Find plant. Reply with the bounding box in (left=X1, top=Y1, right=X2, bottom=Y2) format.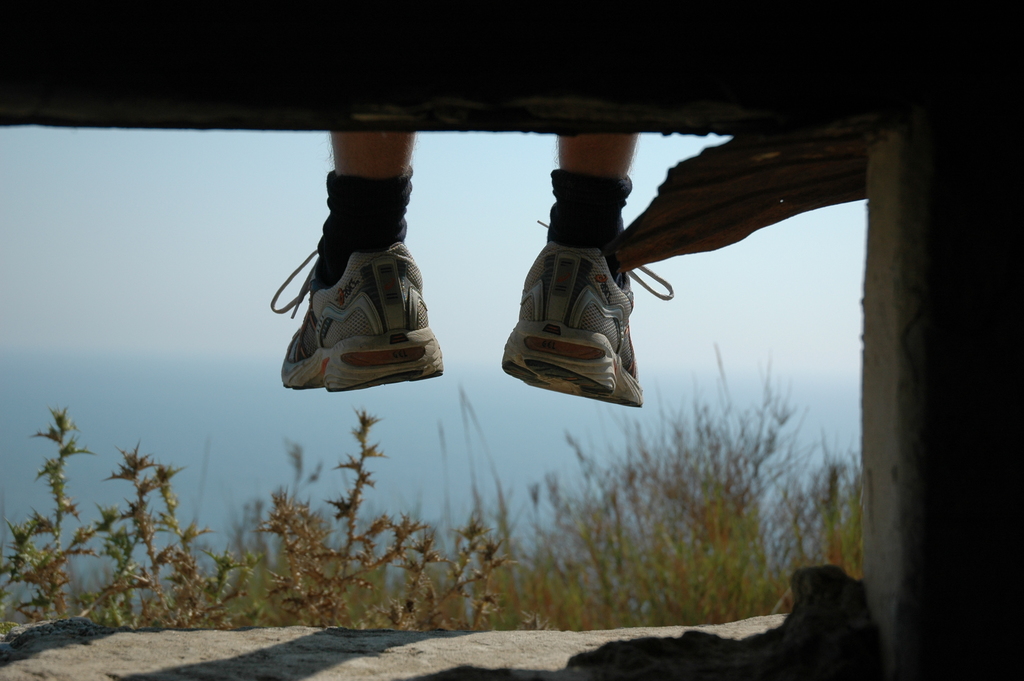
(left=5, top=406, right=260, bottom=632).
